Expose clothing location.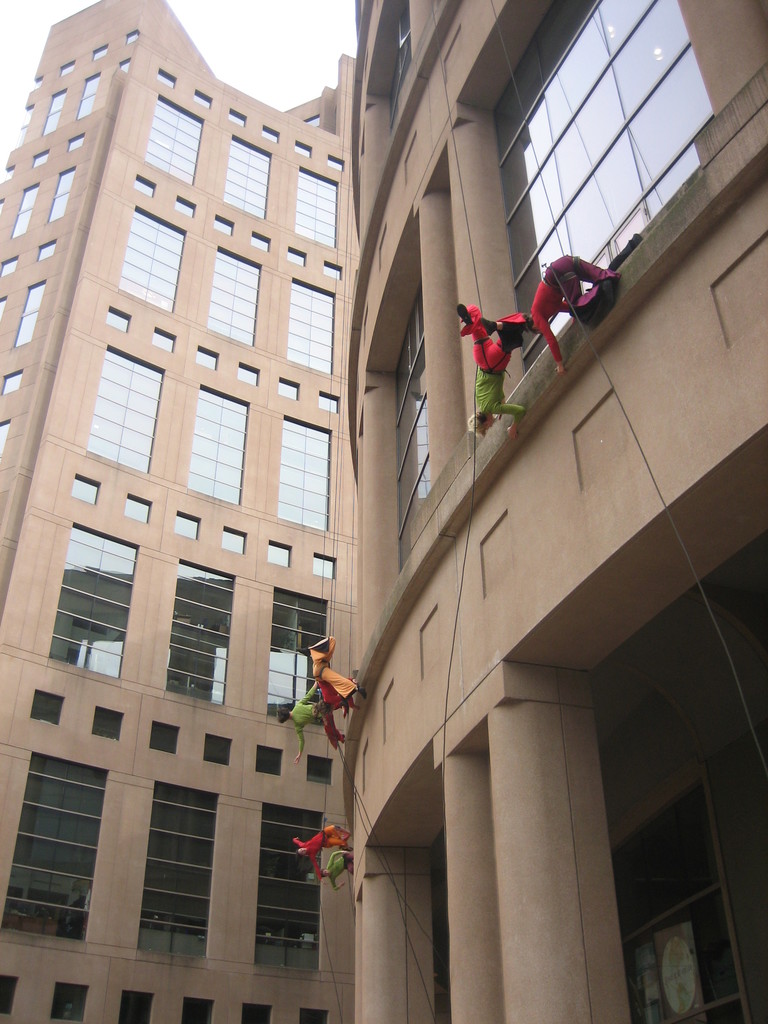
Exposed at Rect(524, 253, 623, 365).
